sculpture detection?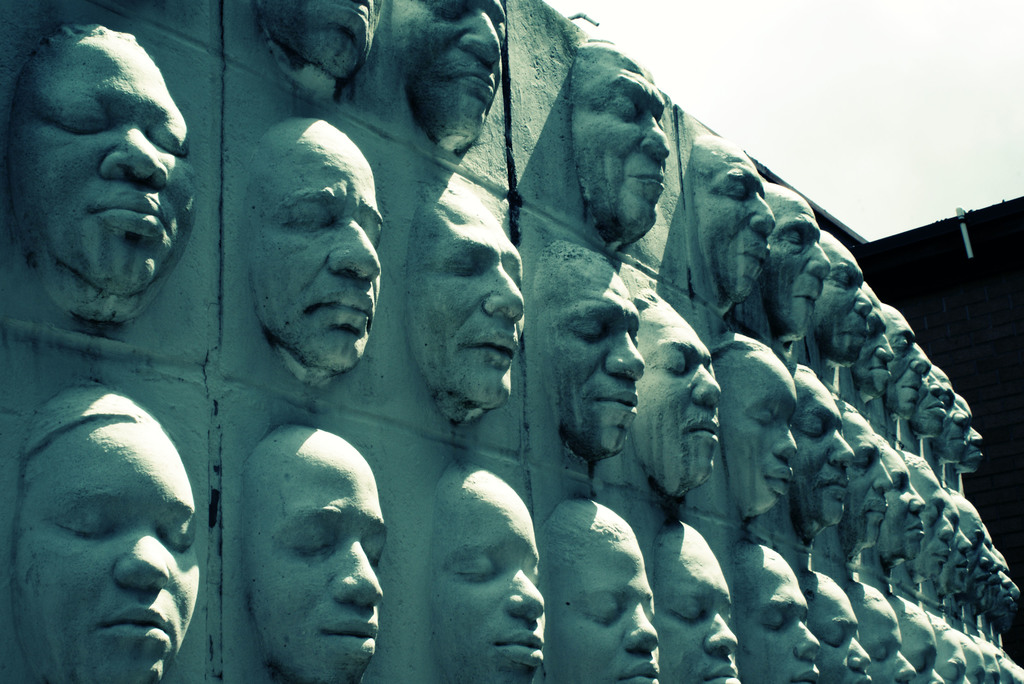
(434, 462, 543, 683)
